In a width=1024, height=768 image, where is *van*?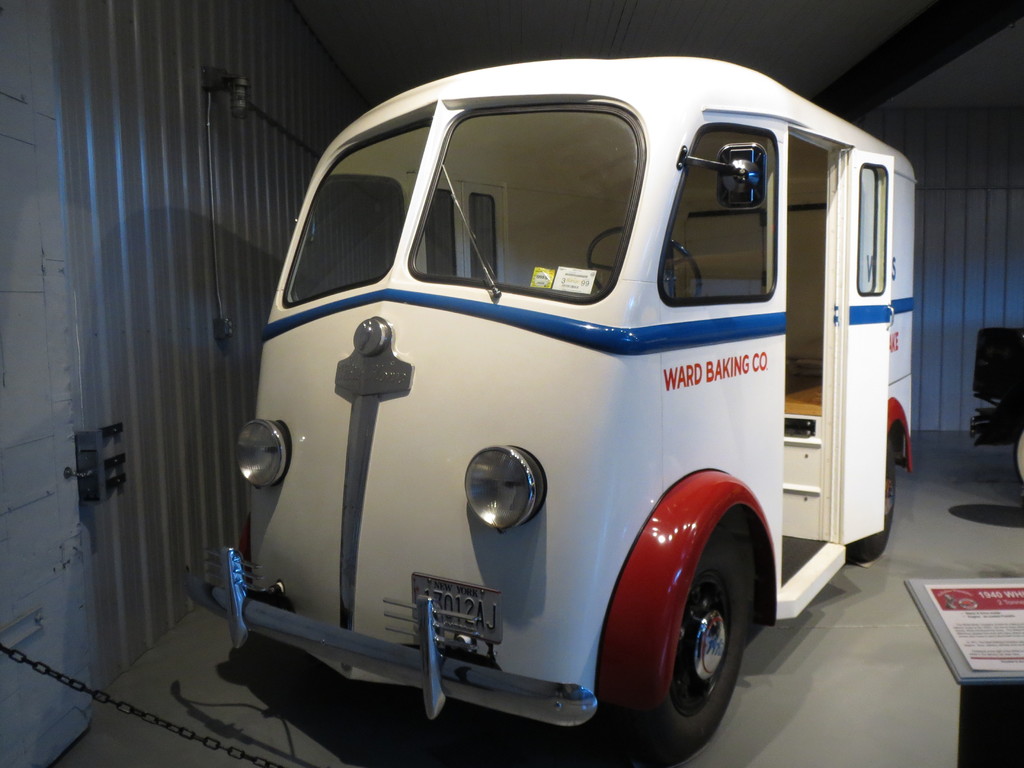
crop(181, 51, 922, 765).
